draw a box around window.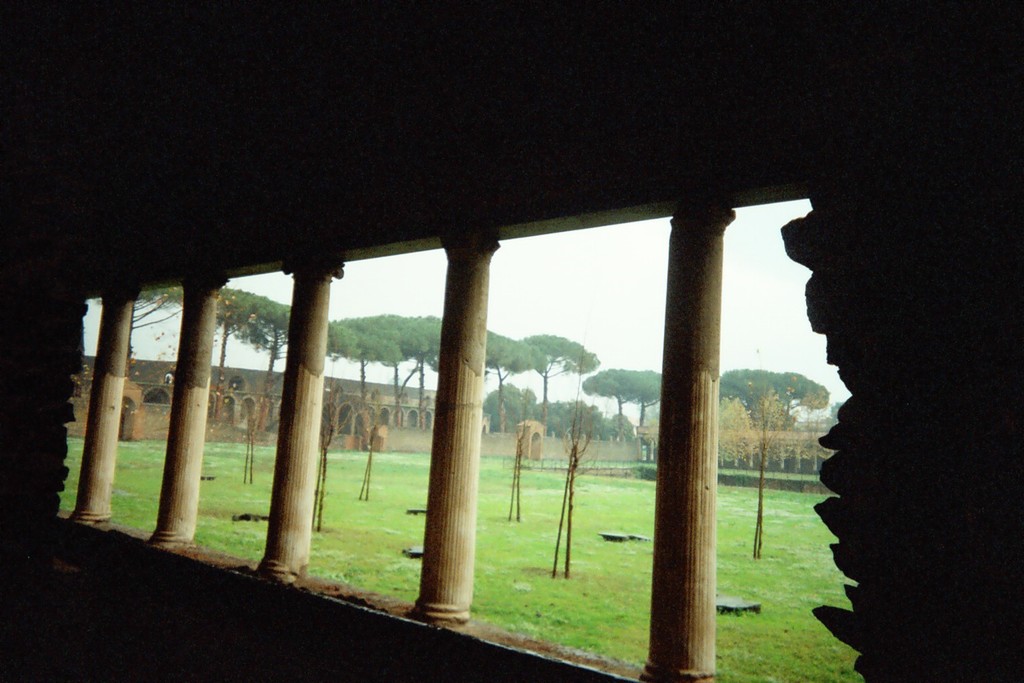
[227,377,247,394].
